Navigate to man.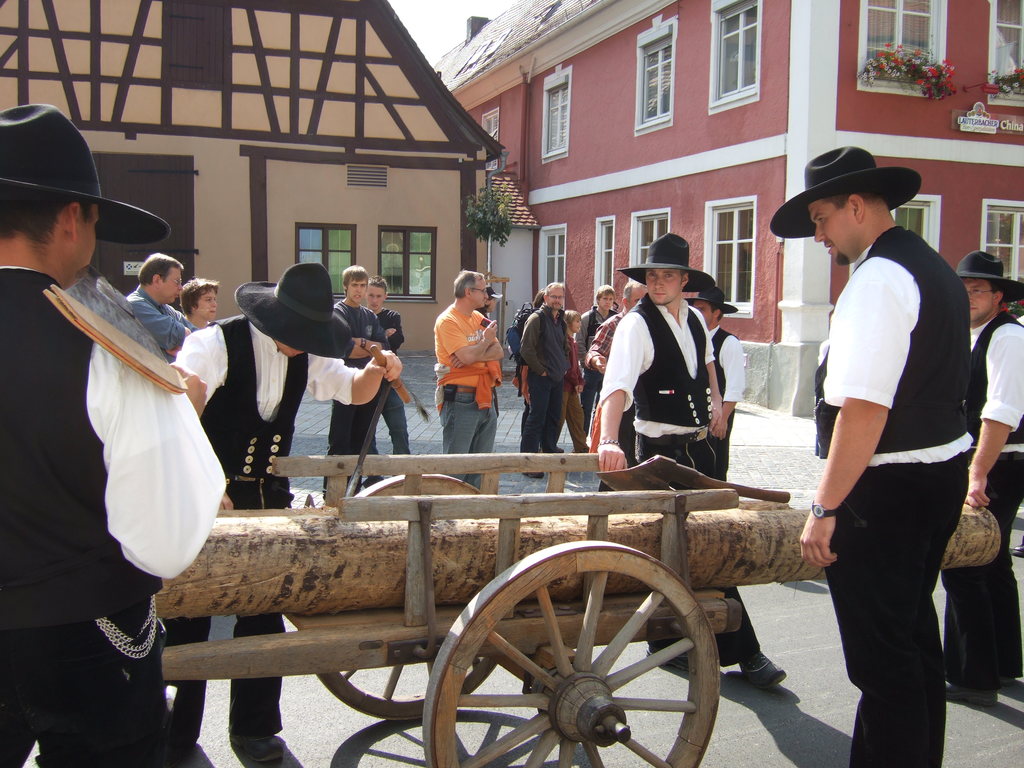
Navigation target: 687:286:739:478.
